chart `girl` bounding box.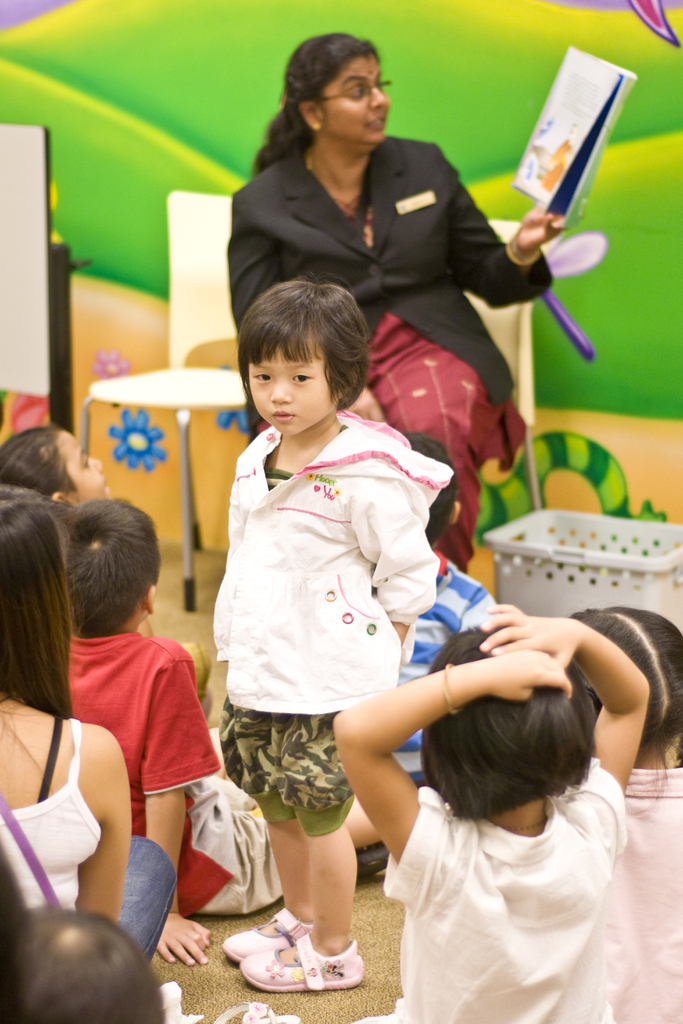
Charted: x1=556, y1=602, x2=682, y2=1020.
